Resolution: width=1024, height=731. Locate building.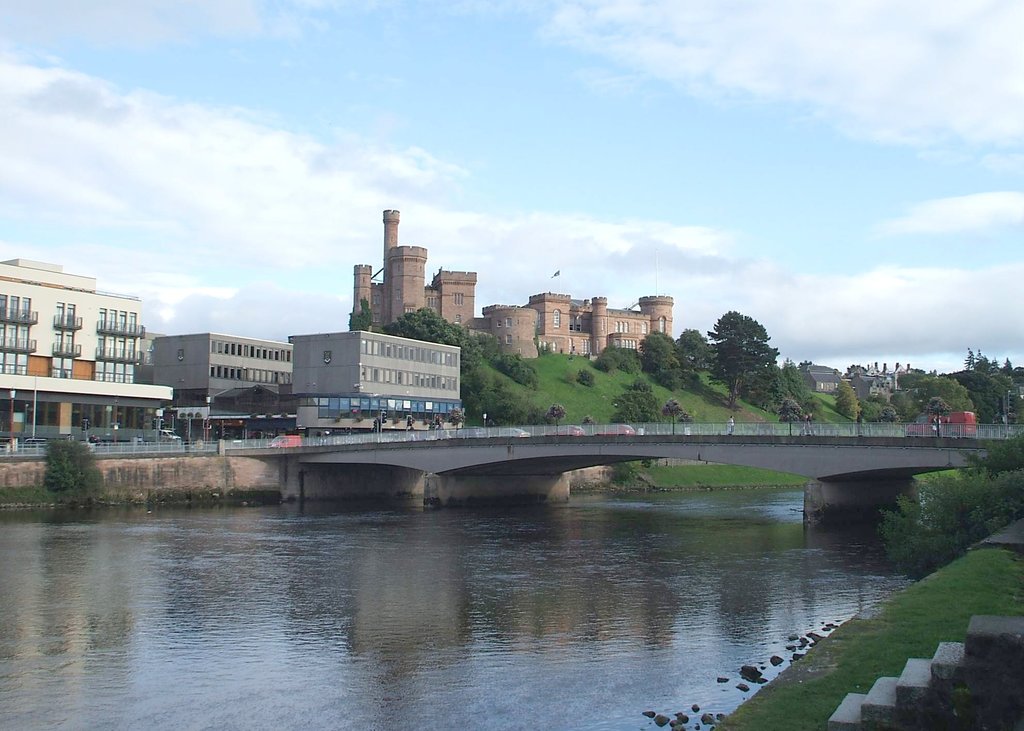
148,333,294,447.
